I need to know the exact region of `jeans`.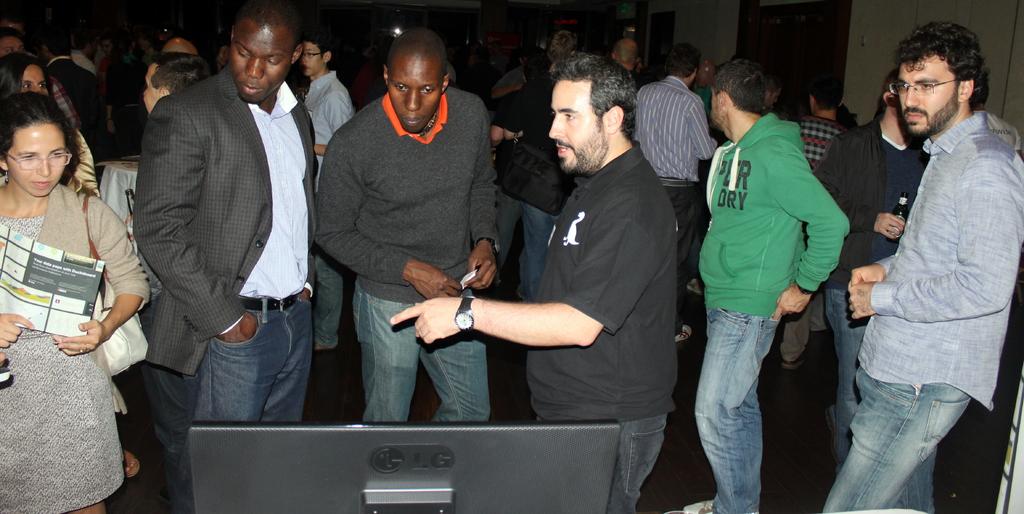
Region: BBox(692, 283, 797, 512).
